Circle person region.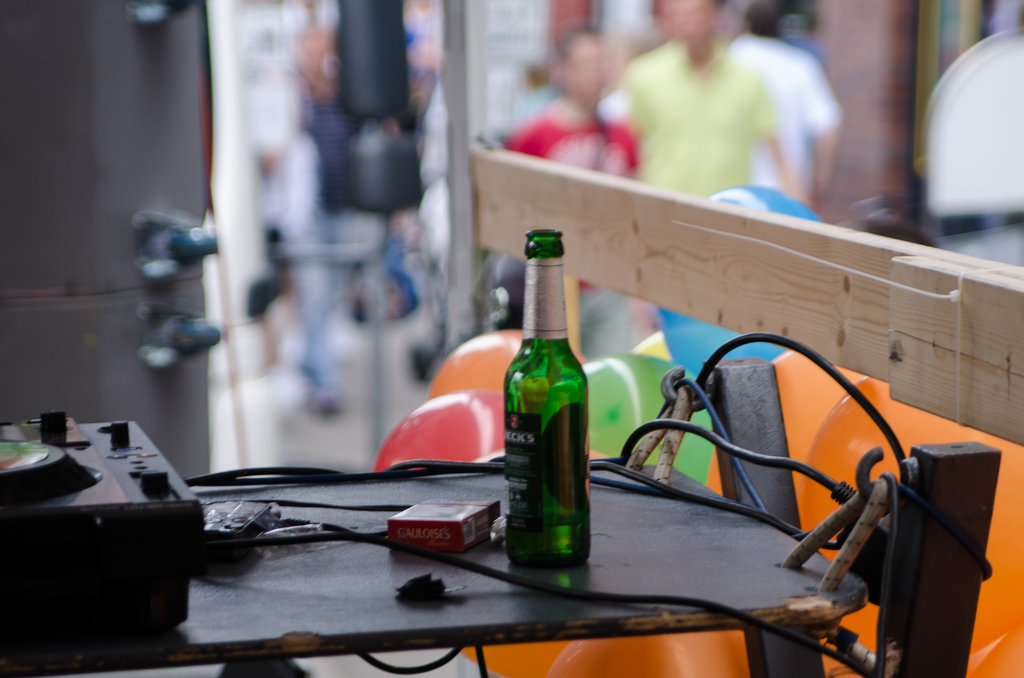
Region: [left=622, top=1, right=819, bottom=212].
